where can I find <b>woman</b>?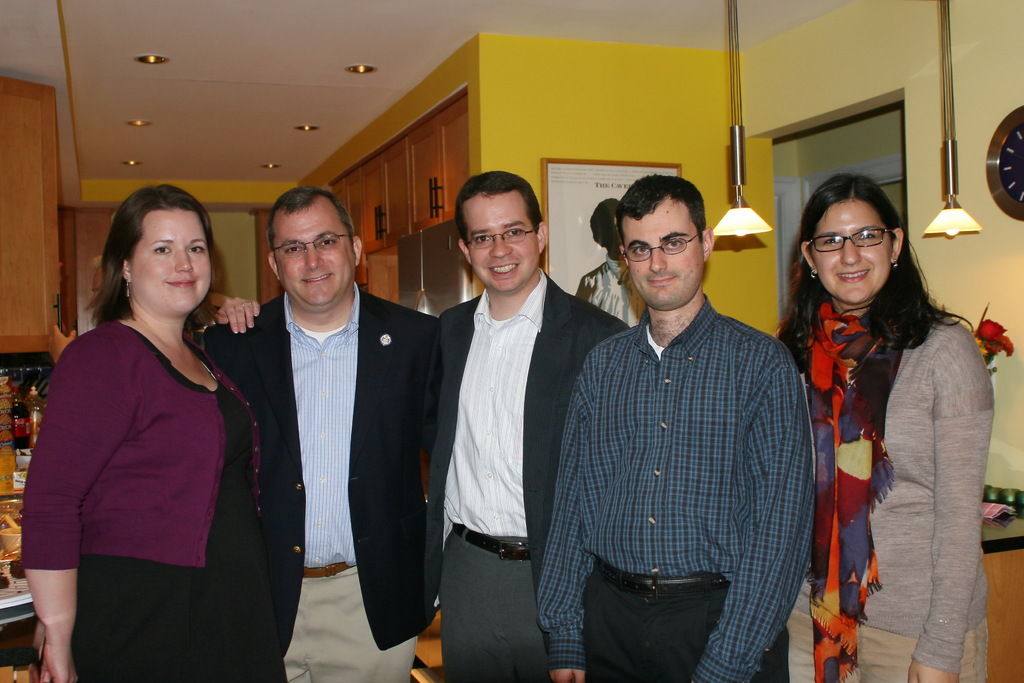
You can find it at <bbox>776, 174, 998, 682</bbox>.
